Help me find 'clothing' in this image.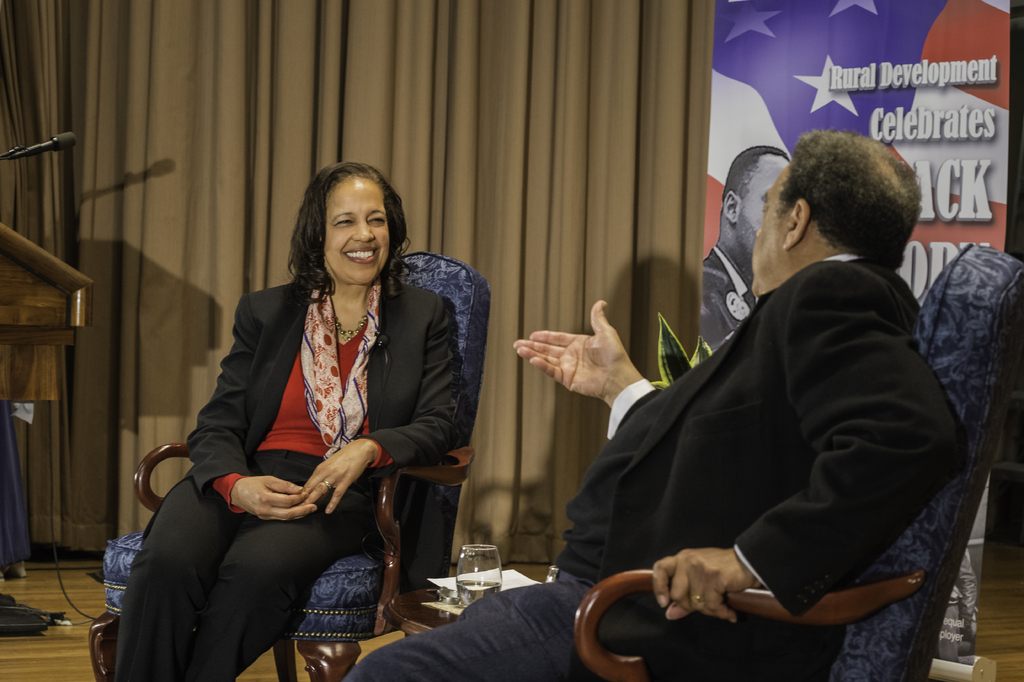
Found it: bbox(115, 251, 452, 673).
